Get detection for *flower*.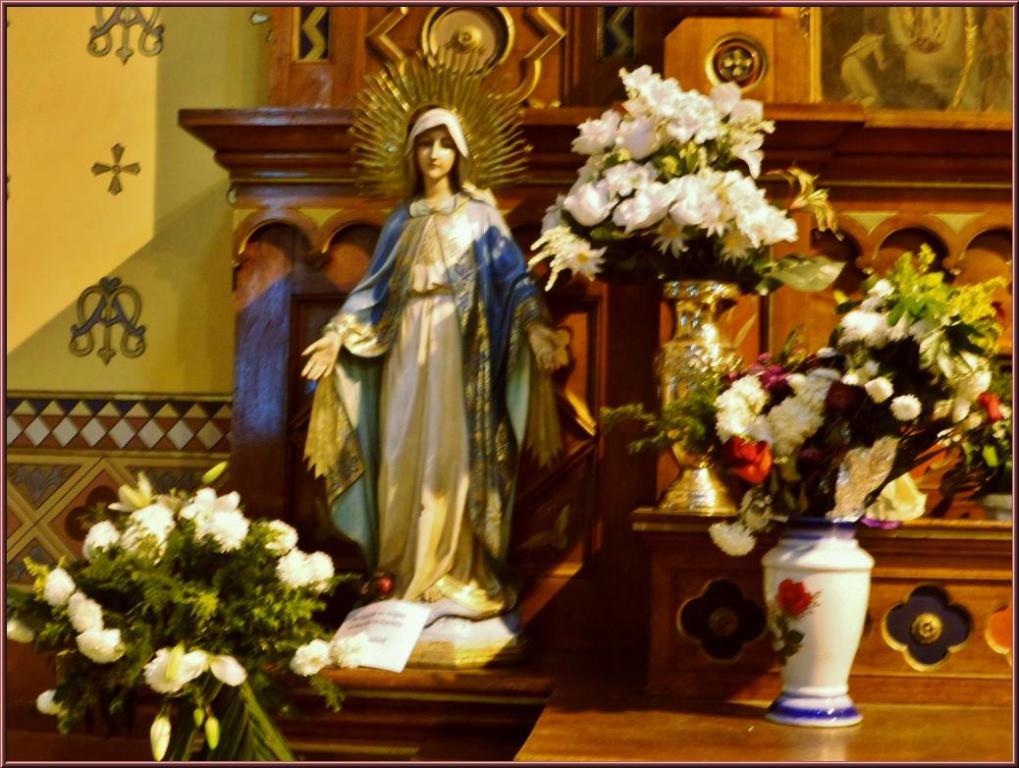
Detection: (37,571,76,607).
